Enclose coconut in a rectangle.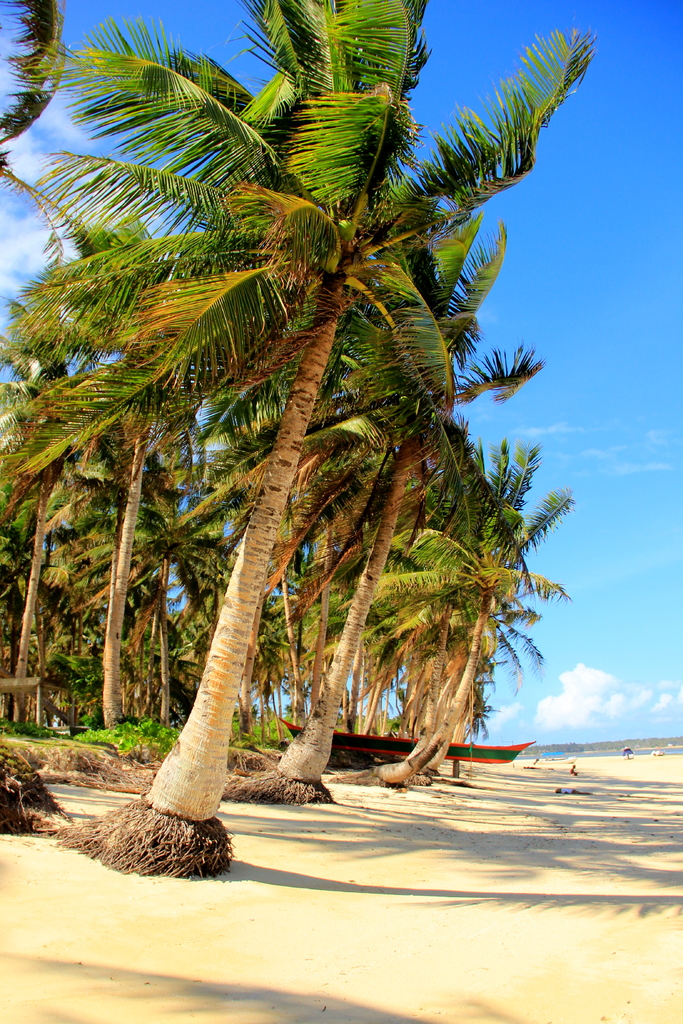
[336, 219, 358, 242].
